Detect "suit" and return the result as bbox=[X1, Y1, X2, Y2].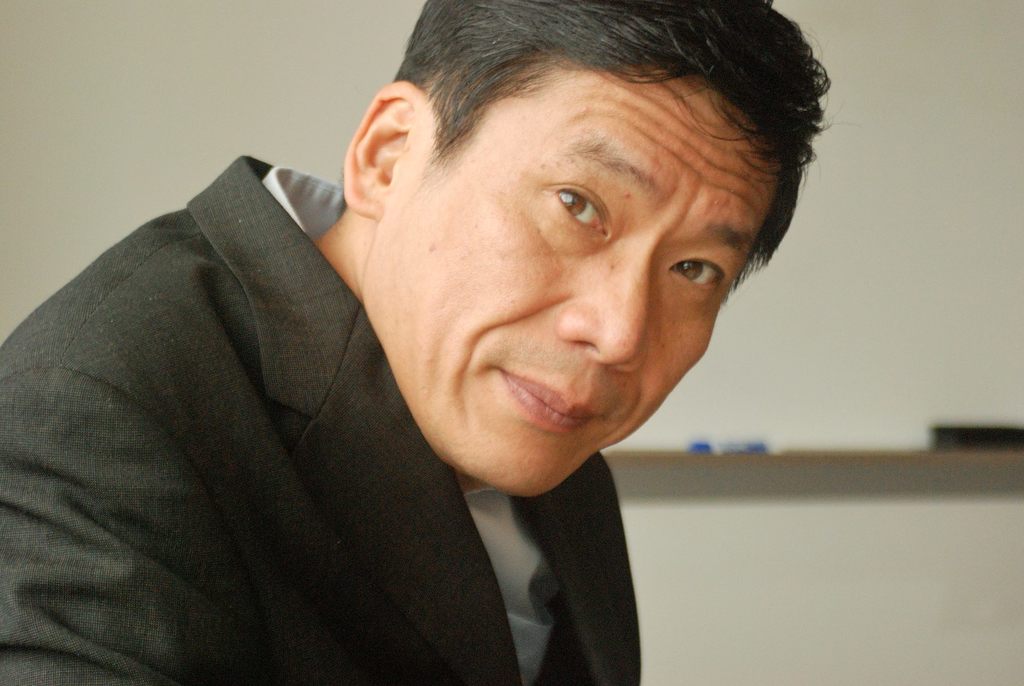
bbox=[35, 108, 775, 667].
